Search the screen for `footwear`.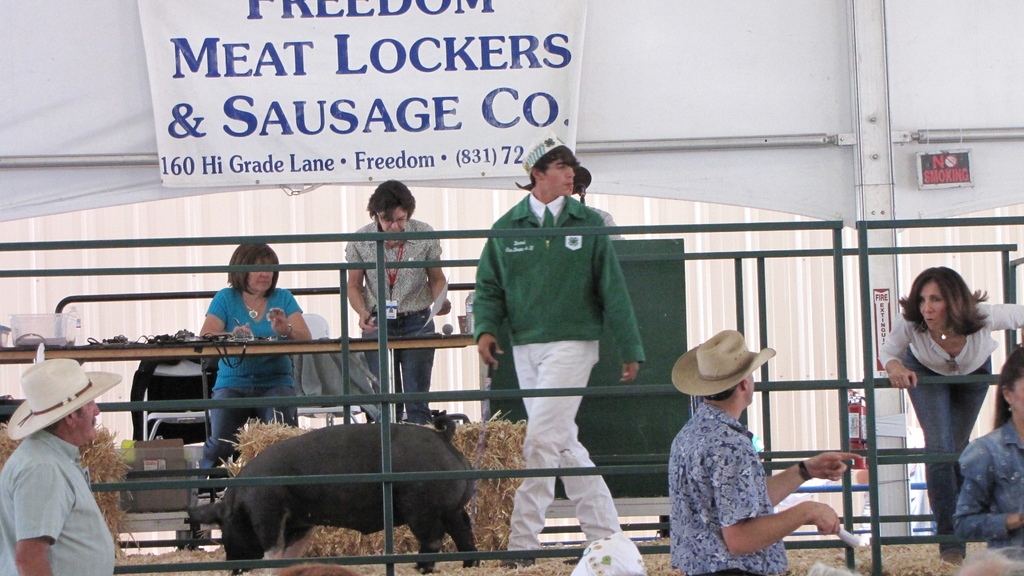
Found at [x1=567, y1=556, x2=580, y2=566].
